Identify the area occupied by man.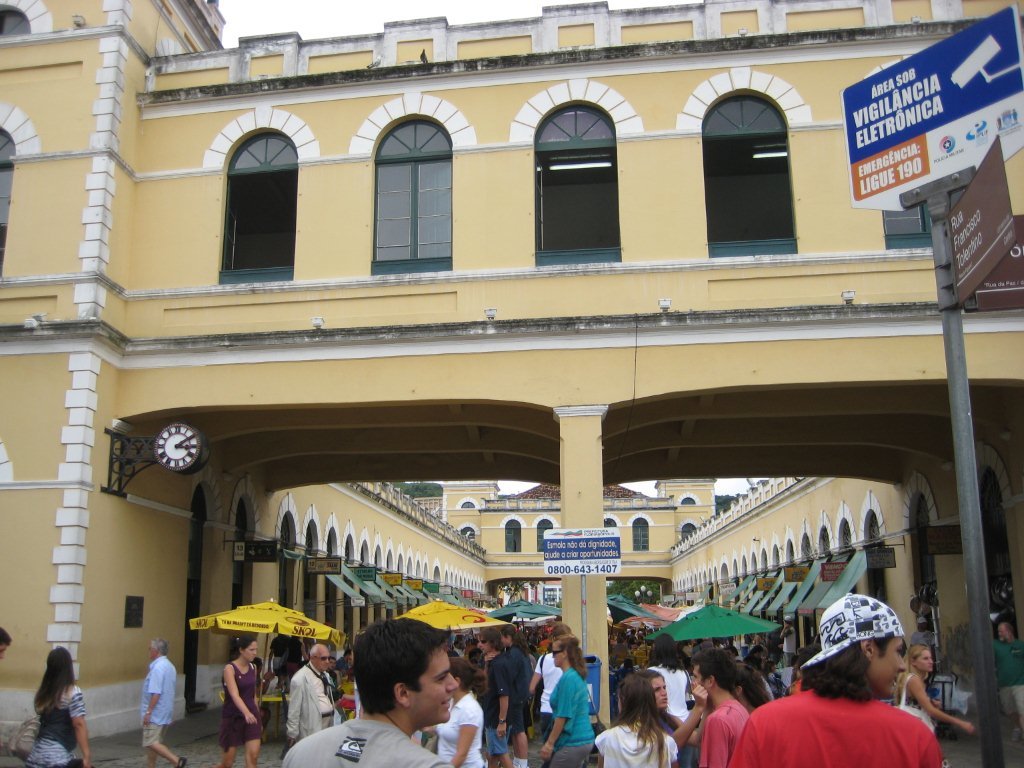
Area: [left=780, top=614, right=802, bottom=667].
